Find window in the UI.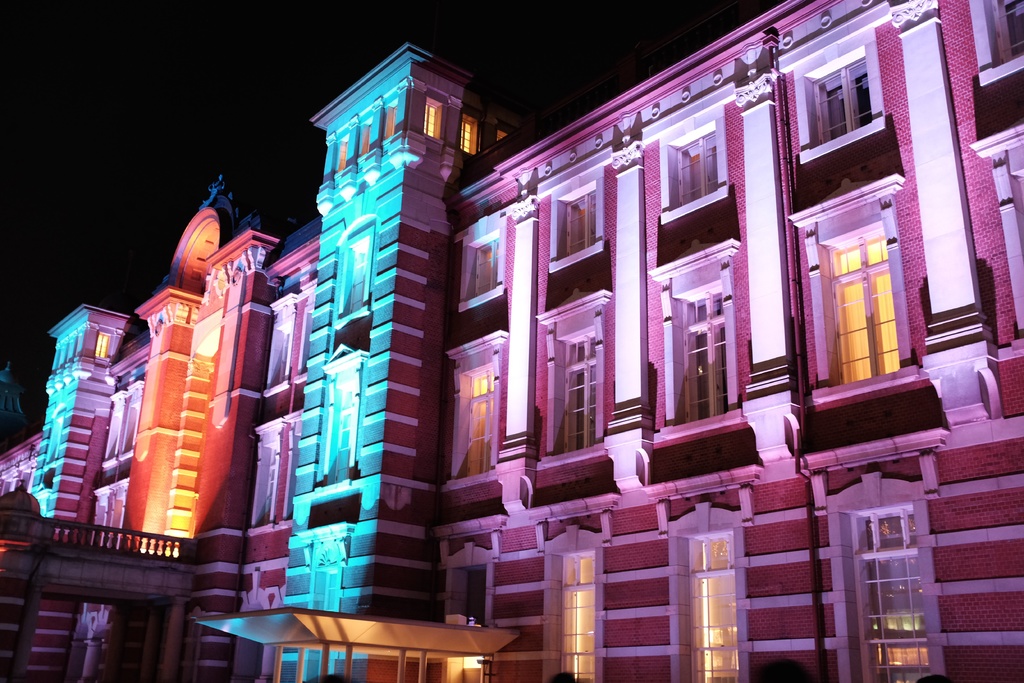
UI element at [459,99,481,160].
